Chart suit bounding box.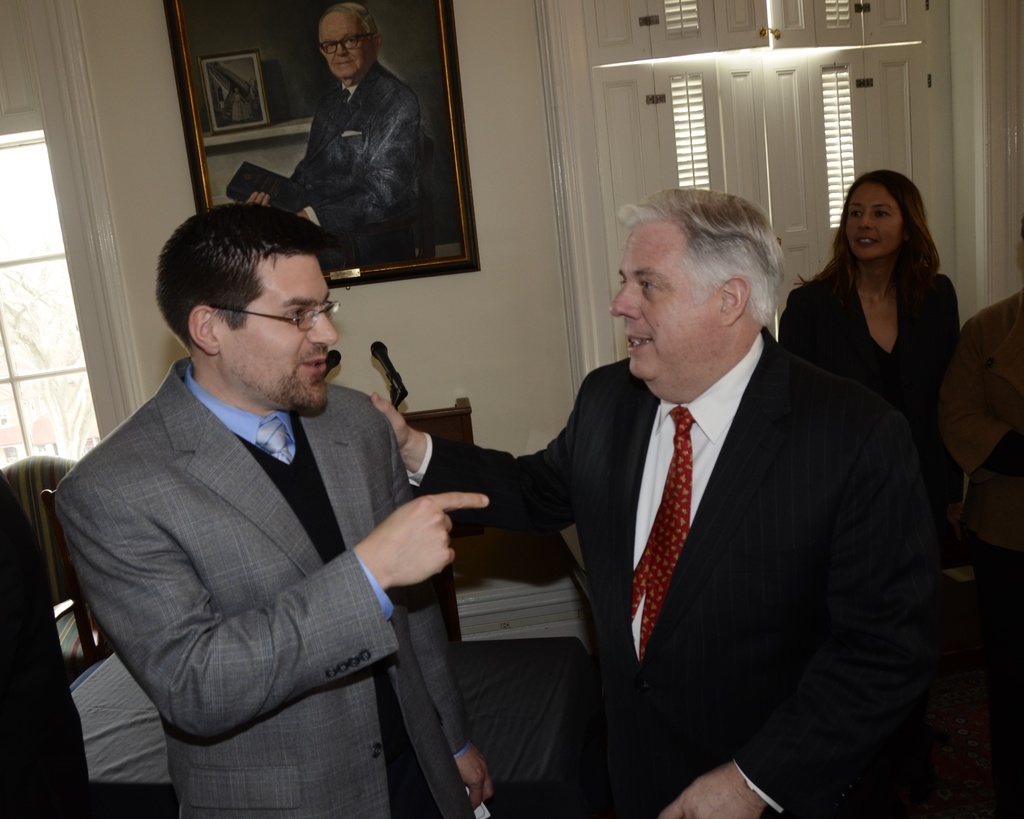
Charted: <bbox>51, 357, 473, 818</bbox>.
